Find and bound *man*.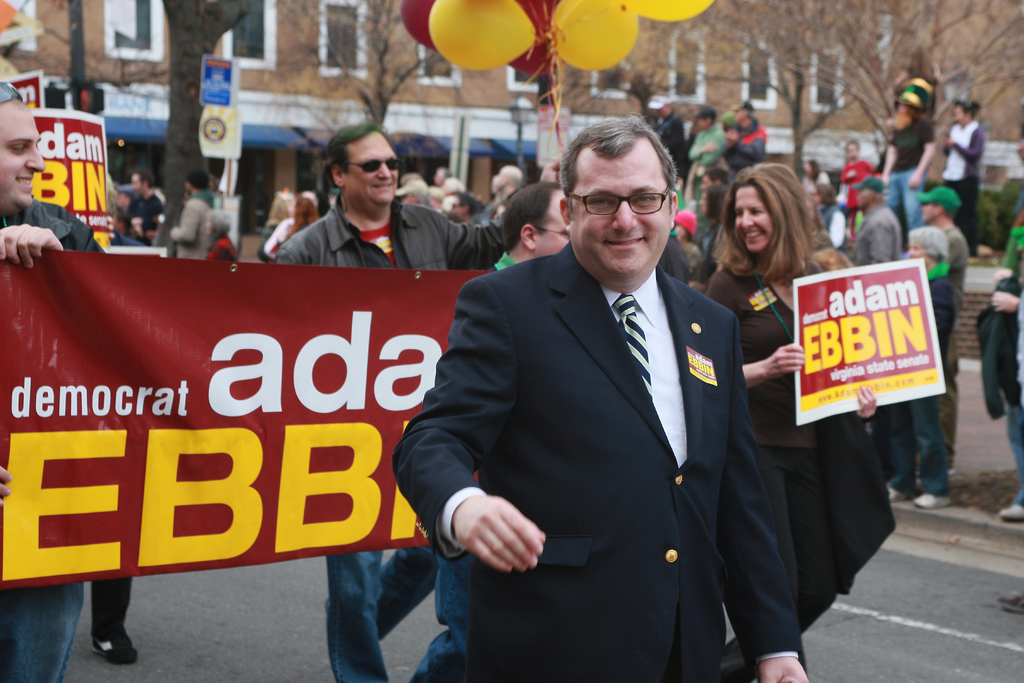
Bound: box=[911, 184, 966, 529].
